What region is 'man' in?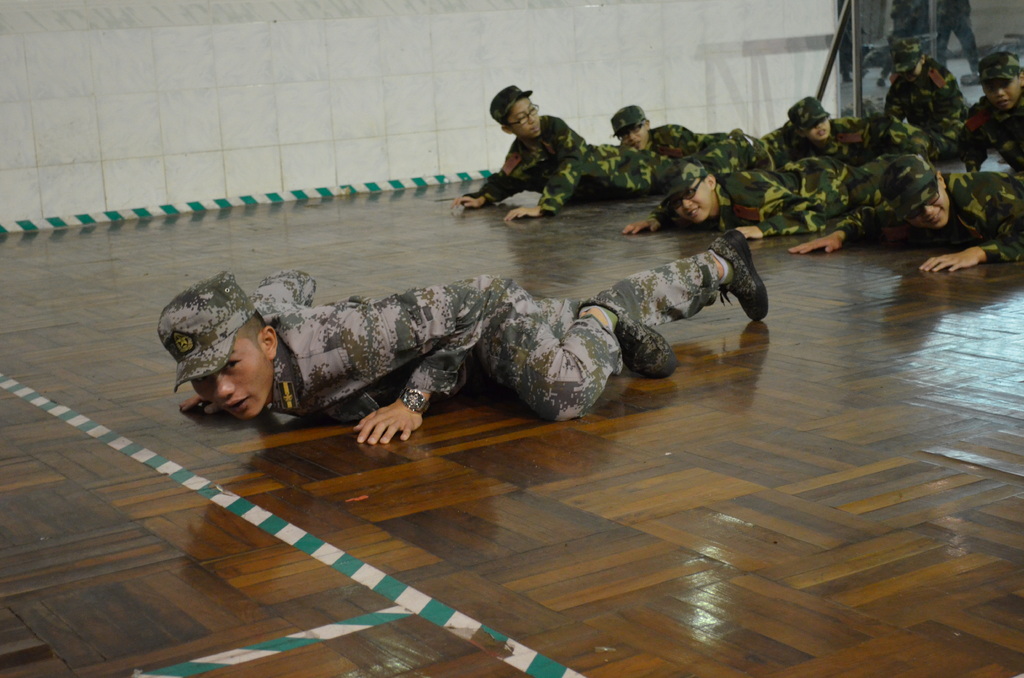
[618, 103, 797, 168].
